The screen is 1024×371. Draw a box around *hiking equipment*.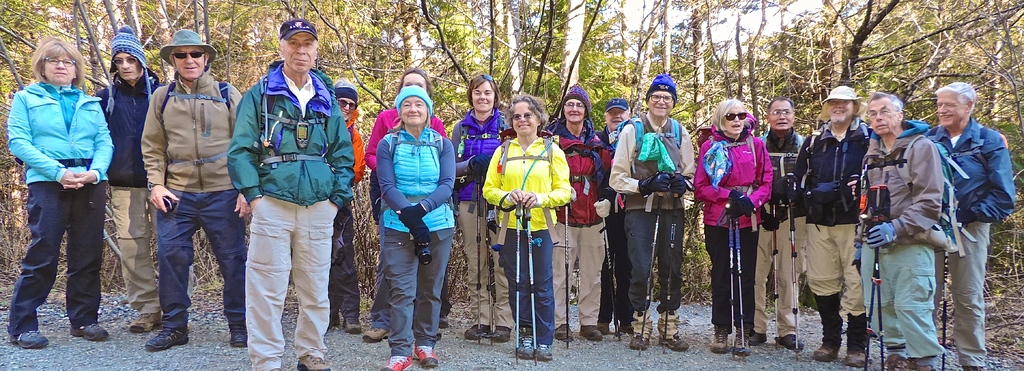
BBox(521, 200, 539, 367).
